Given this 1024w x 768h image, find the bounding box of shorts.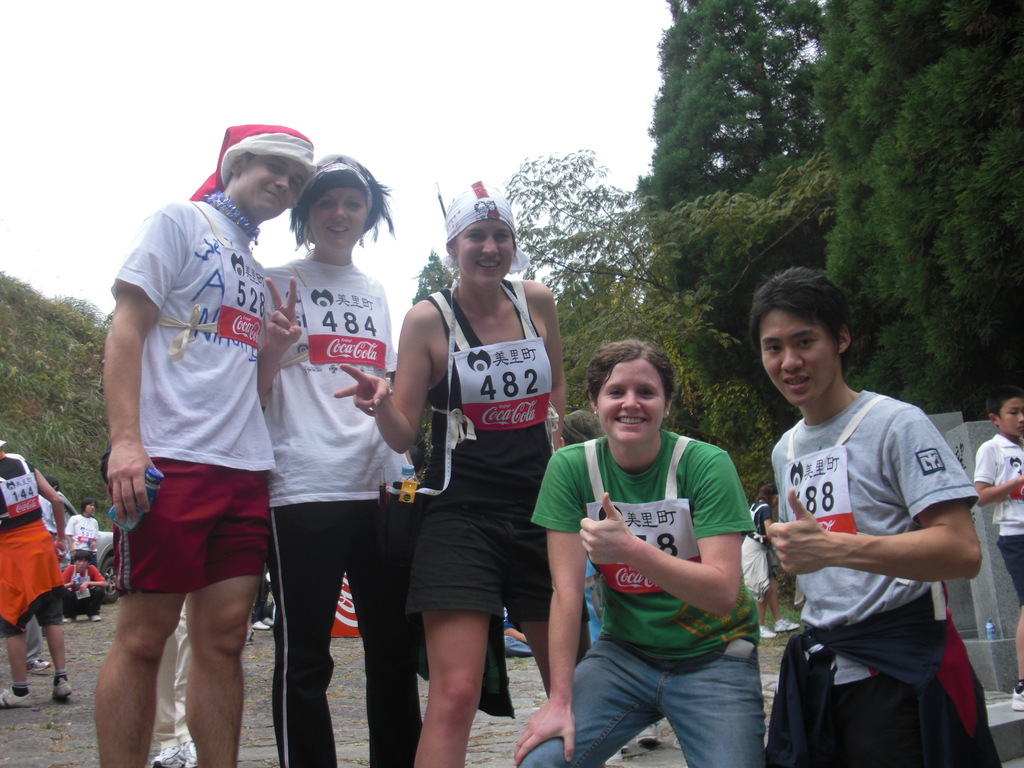
bbox(93, 481, 273, 605).
